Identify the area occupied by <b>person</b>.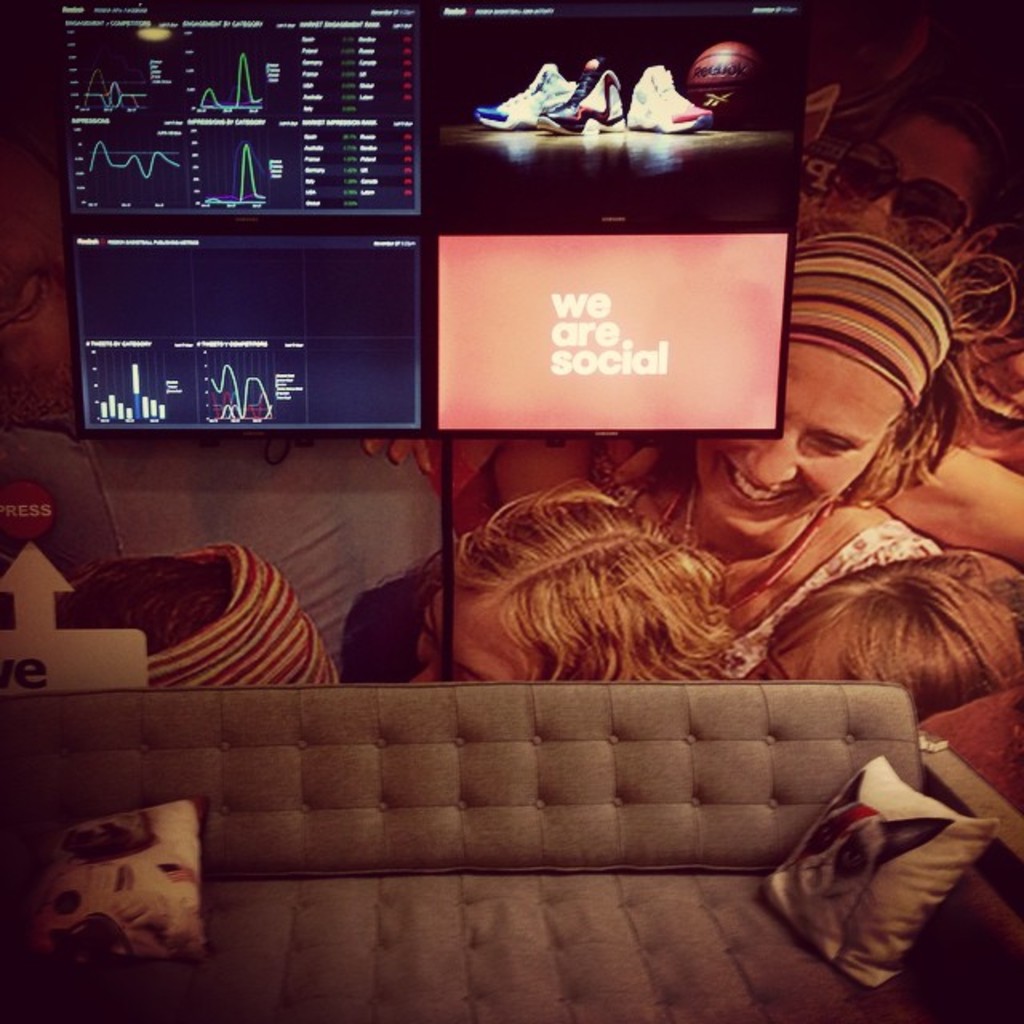
Area: {"x1": 822, "y1": 75, "x2": 1021, "y2": 280}.
